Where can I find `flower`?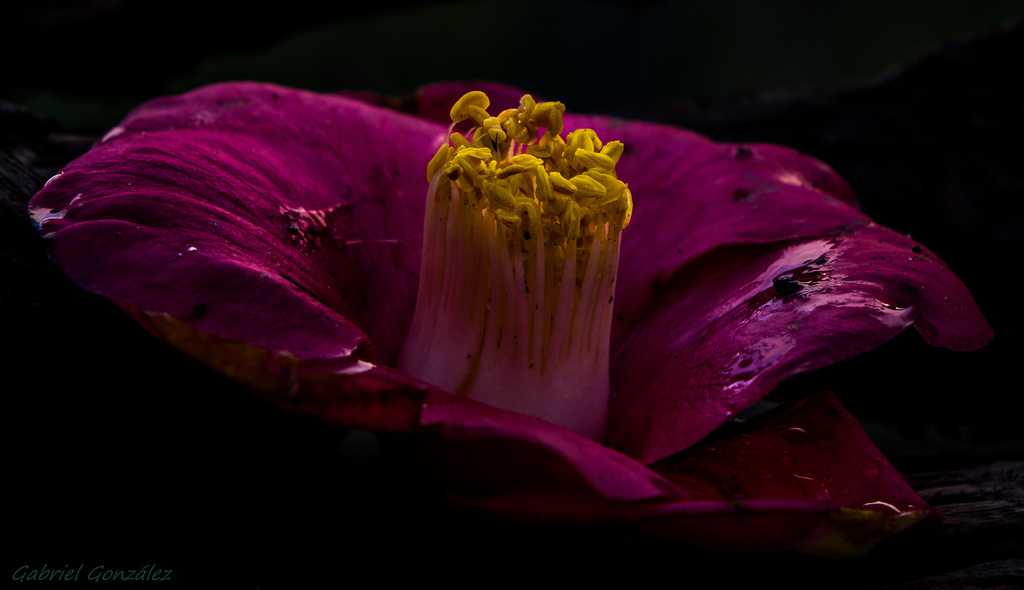
You can find it at rect(40, 53, 788, 477).
